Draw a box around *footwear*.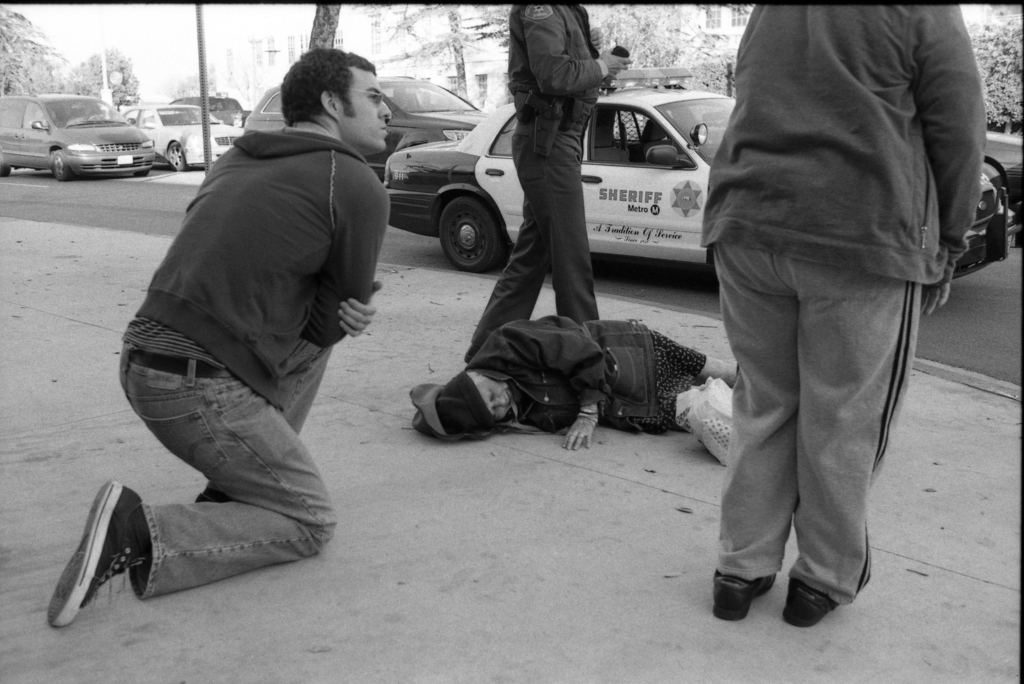
crop(189, 484, 236, 503).
